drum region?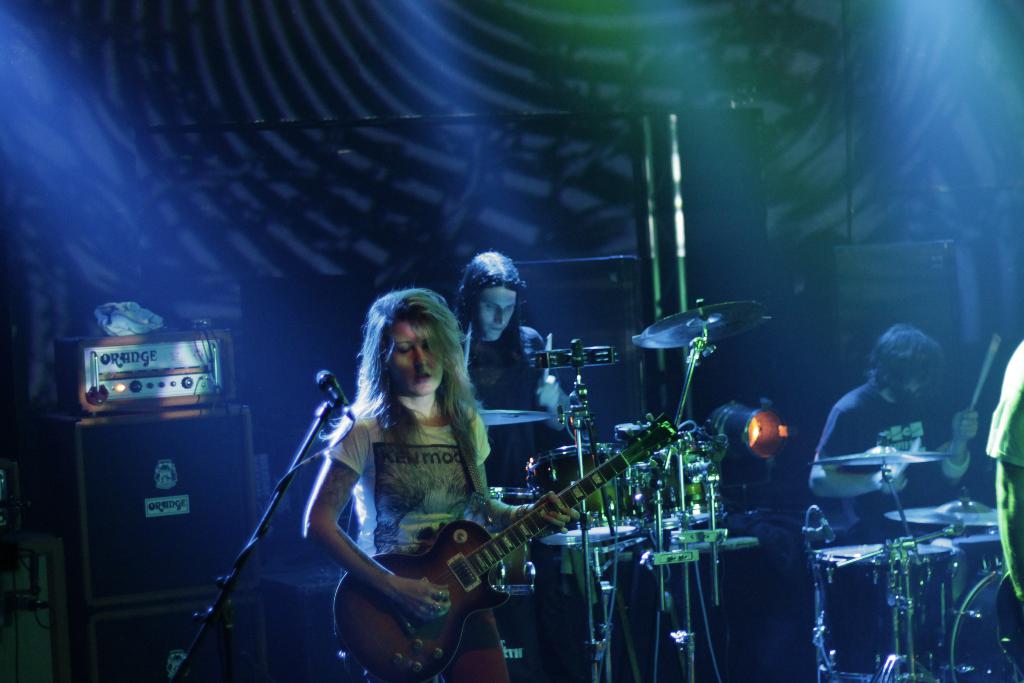
bbox=[490, 479, 546, 594]
